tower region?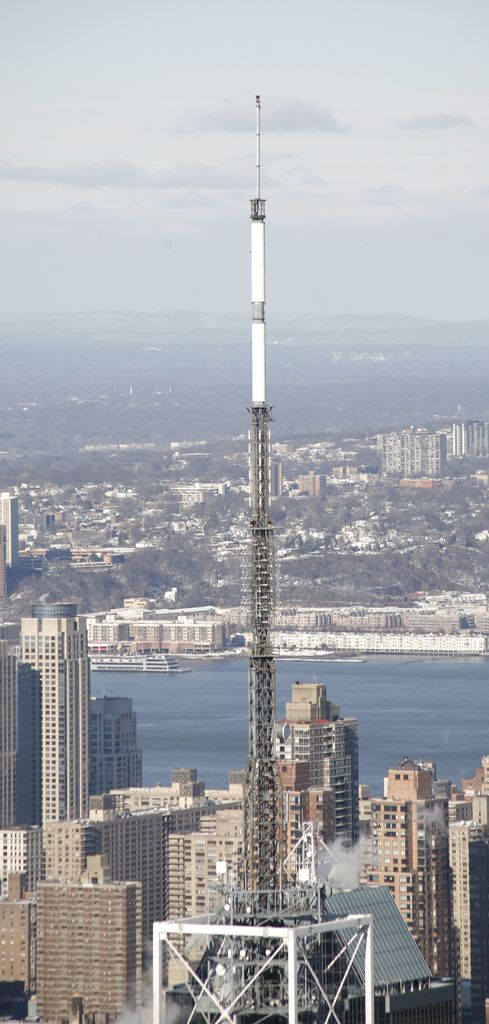
[6, 589, 81, 825]
